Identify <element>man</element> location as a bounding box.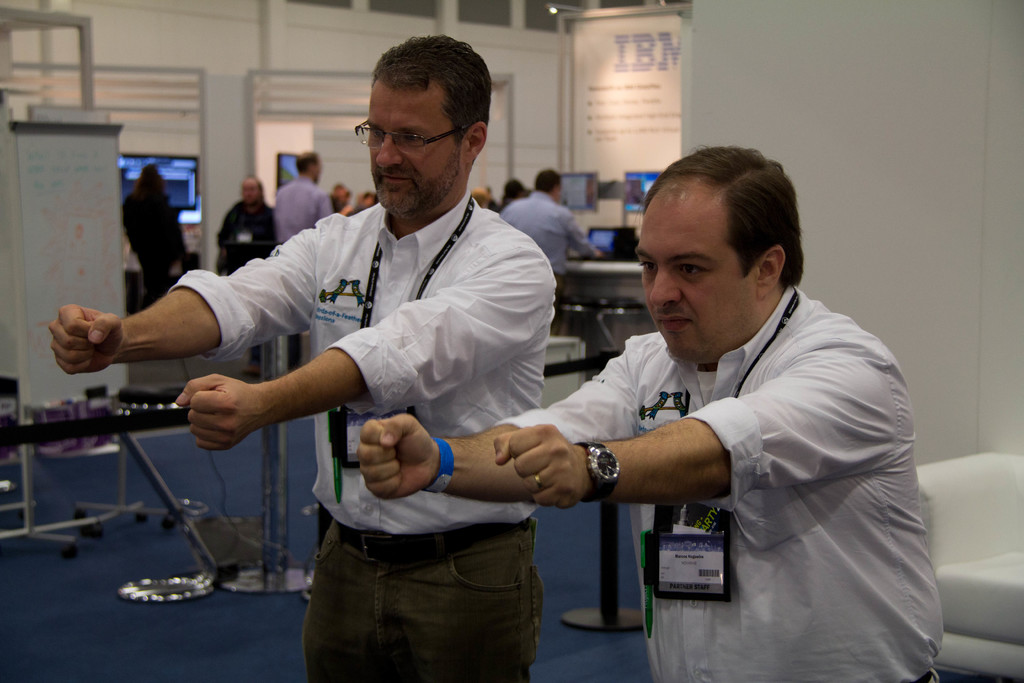
(x1=125, y1=160, x2=179, y2=297).
